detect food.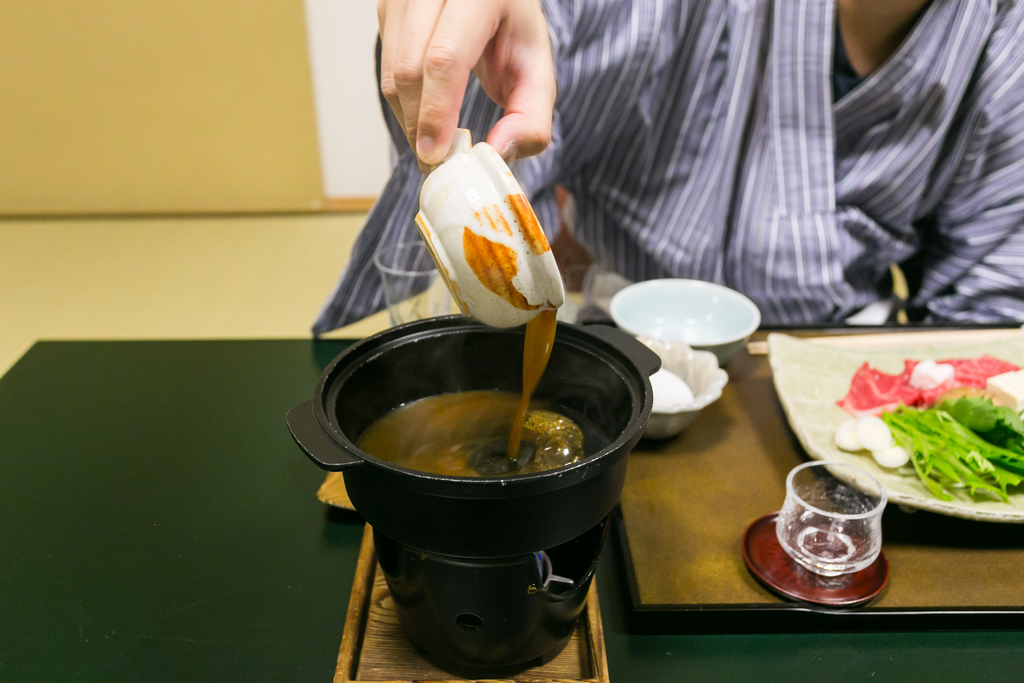
Detected at <bbox>349, 377, 622, 511</bbox>.
